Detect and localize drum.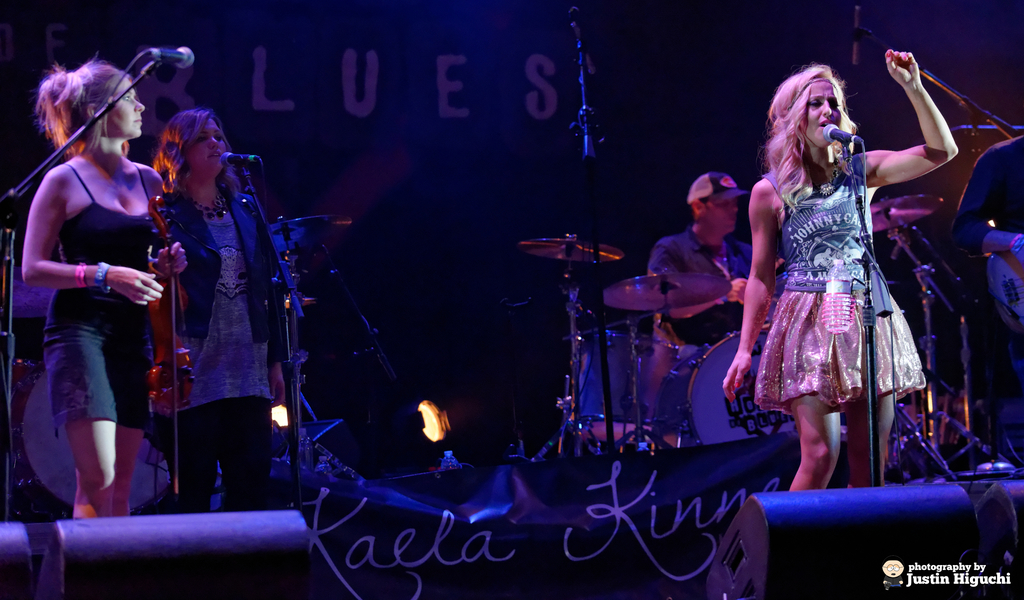
Localized at 690 327 791 444.
